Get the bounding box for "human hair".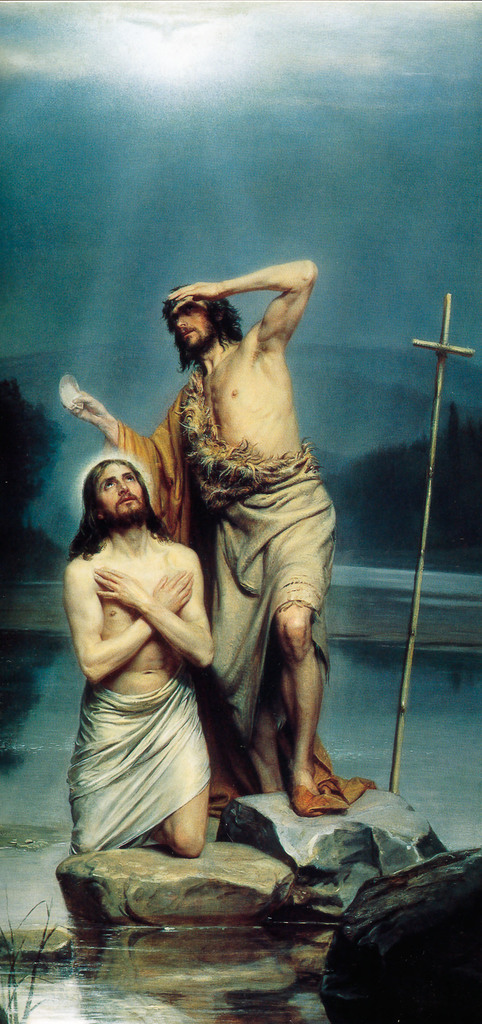
bbox(158, 276, 234, 361).
